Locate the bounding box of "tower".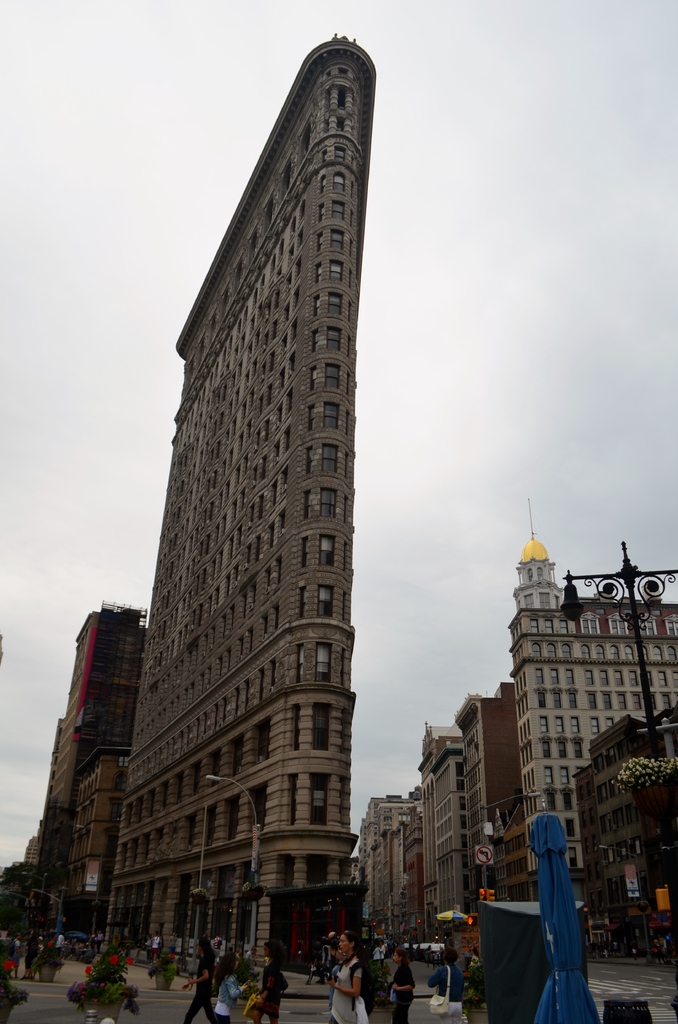
Bounding box: box(11, 596, 154, 935).
